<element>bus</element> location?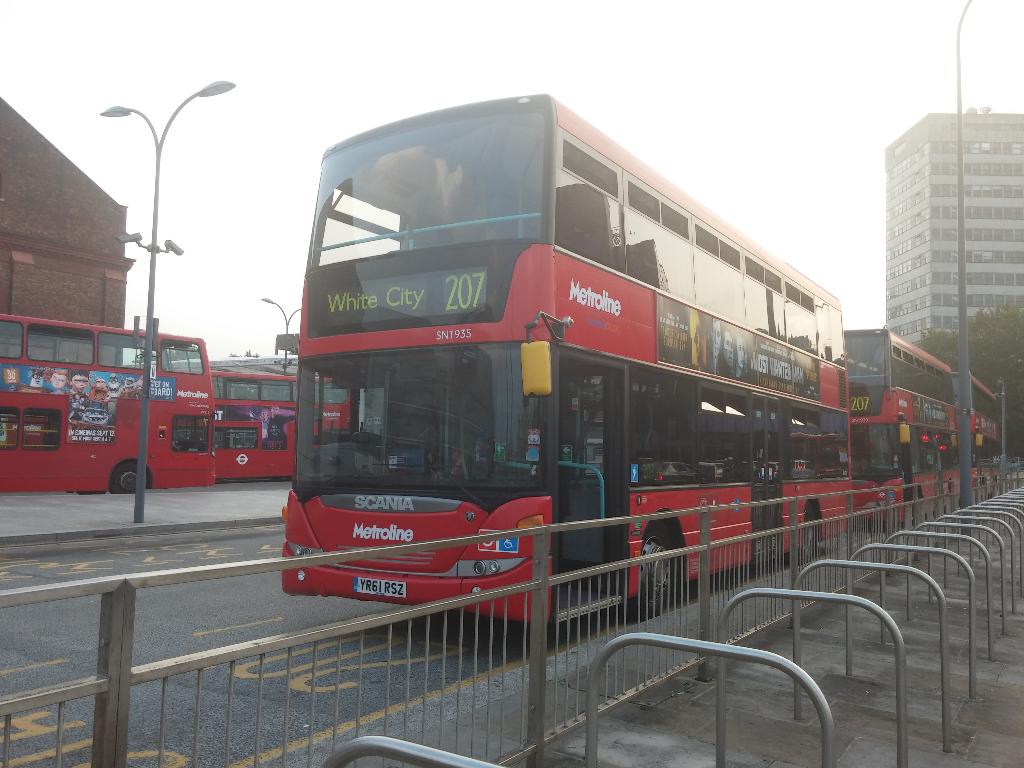
{"x1": 205, "y1": 372, "x2": 355, "y2": 486}
